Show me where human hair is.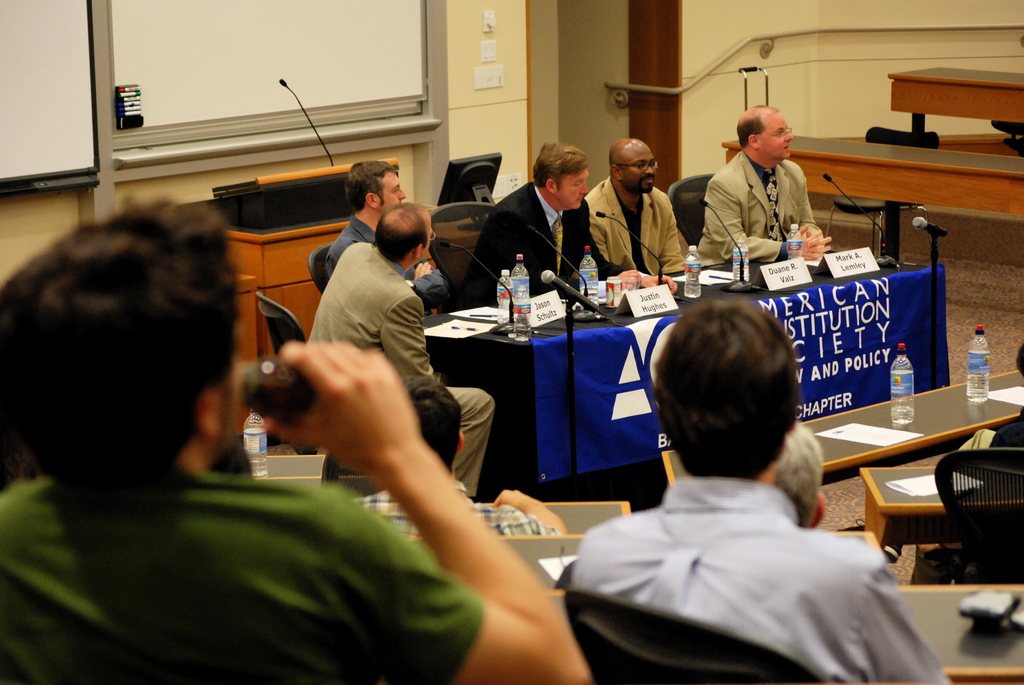
human hair is at Rect(735, 106, 776, 152).
